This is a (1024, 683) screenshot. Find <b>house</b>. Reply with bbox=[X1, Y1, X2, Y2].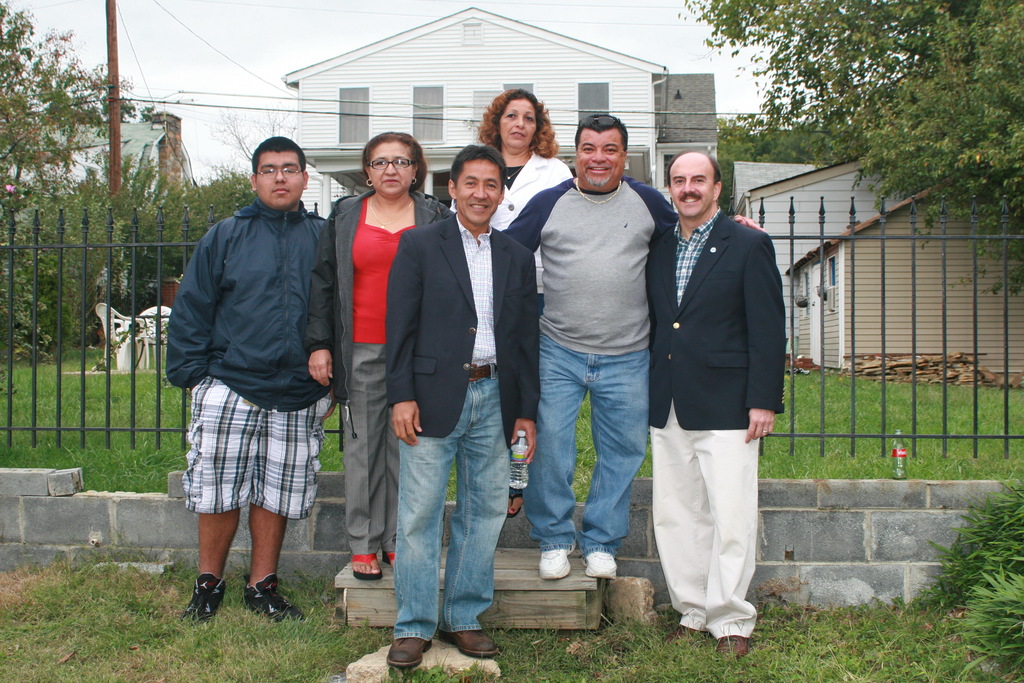
bbox=[0, 115, 182, 207].
